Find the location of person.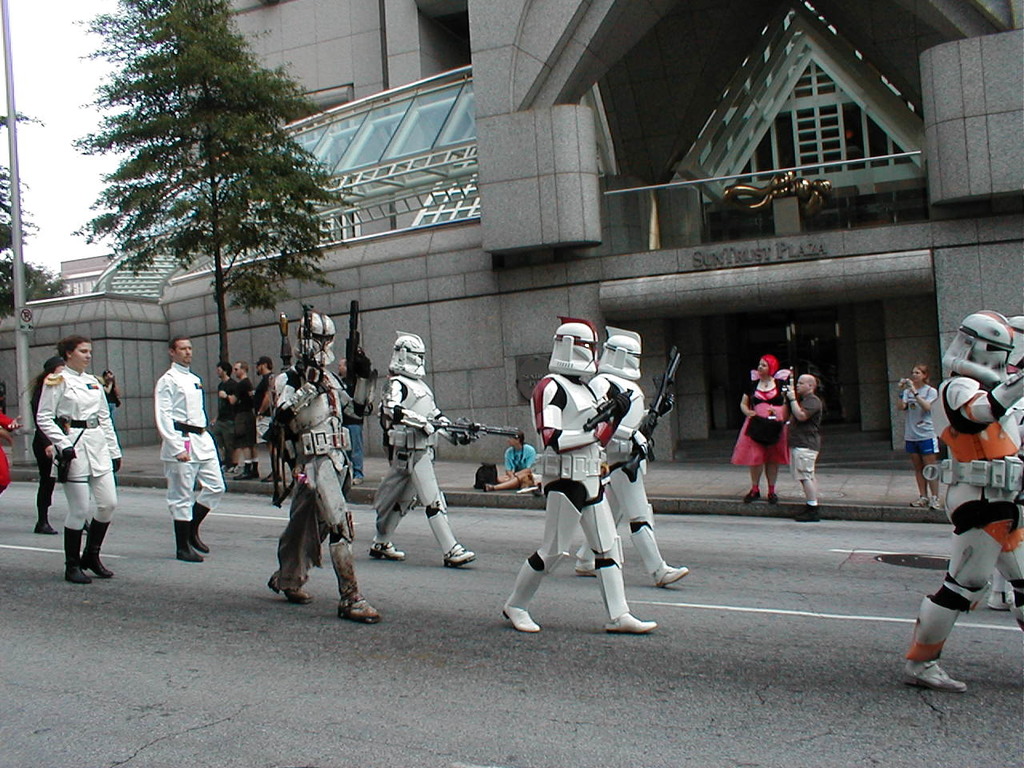
Location: 21, 346, 59, 546.
